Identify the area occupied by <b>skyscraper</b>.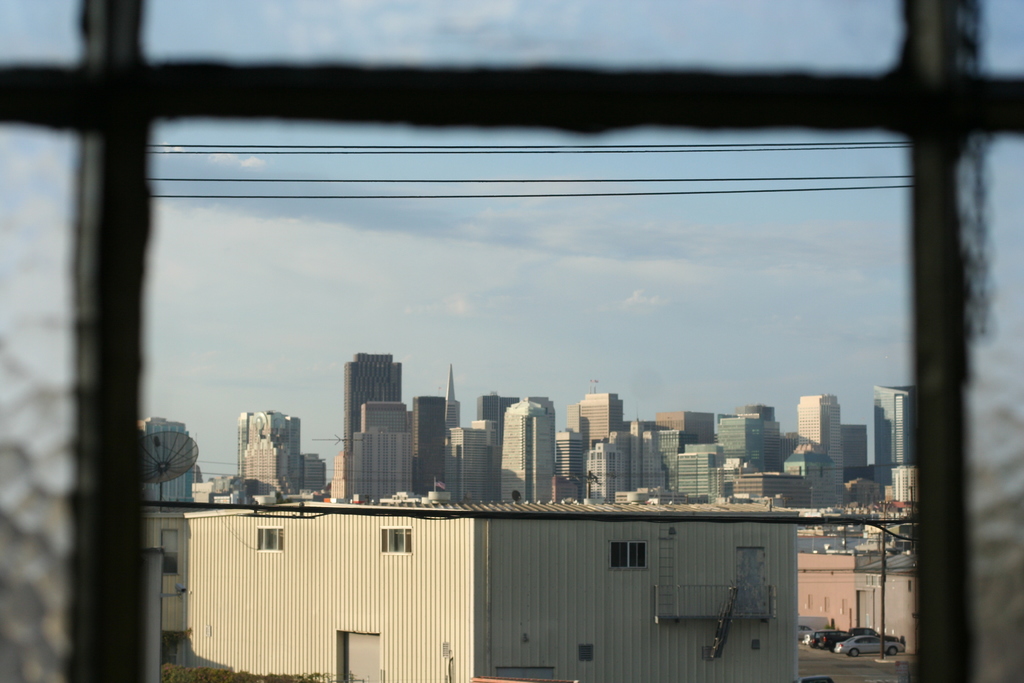
Area: pyautogui.locateOnScreen(404, 389, 460, 484).
